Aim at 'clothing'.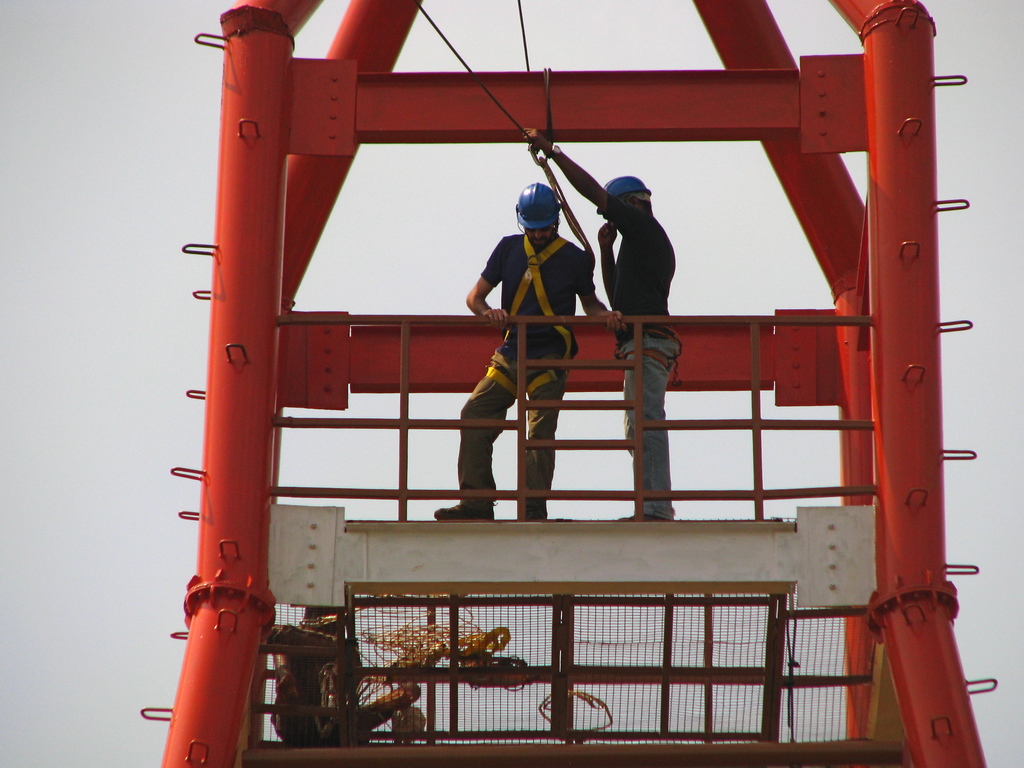
Aimed at BBox(480, 232, 589, 361).
